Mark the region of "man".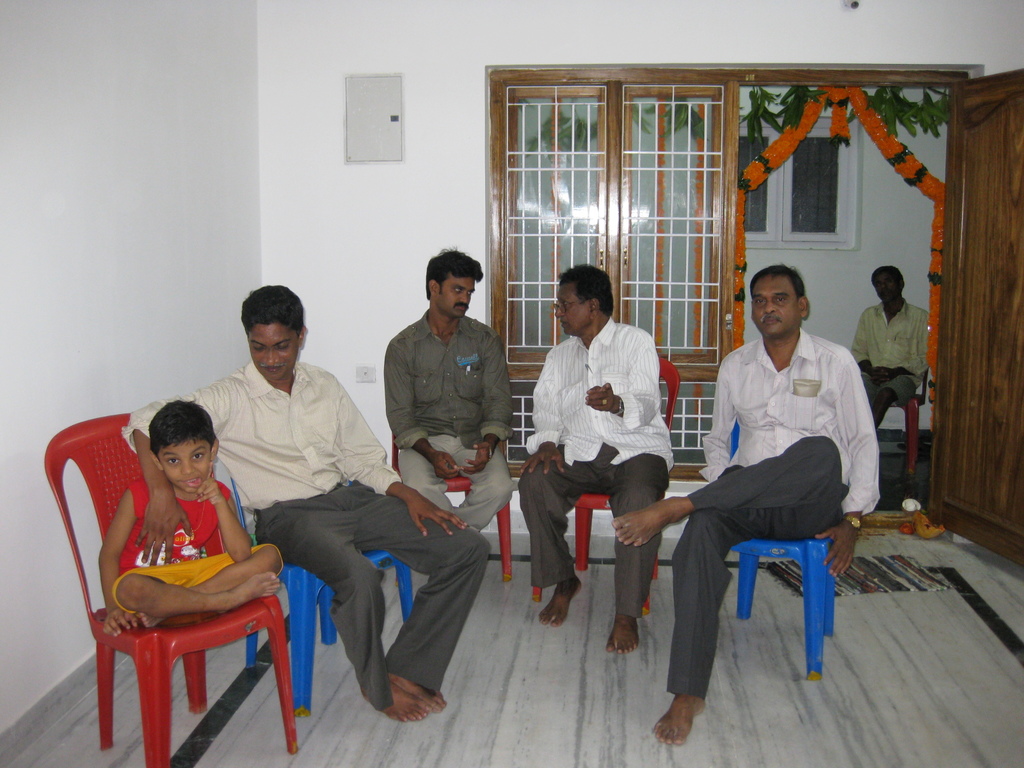
Region: Rect(384, 241, 517, 529).
